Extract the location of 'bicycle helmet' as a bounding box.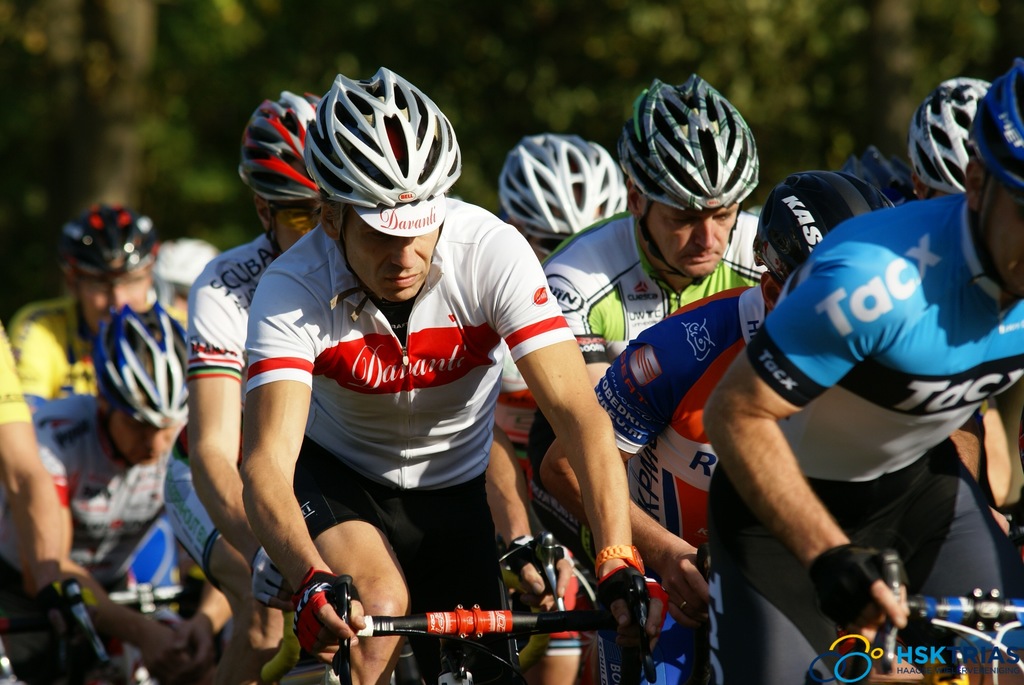
499:136:634:254.
